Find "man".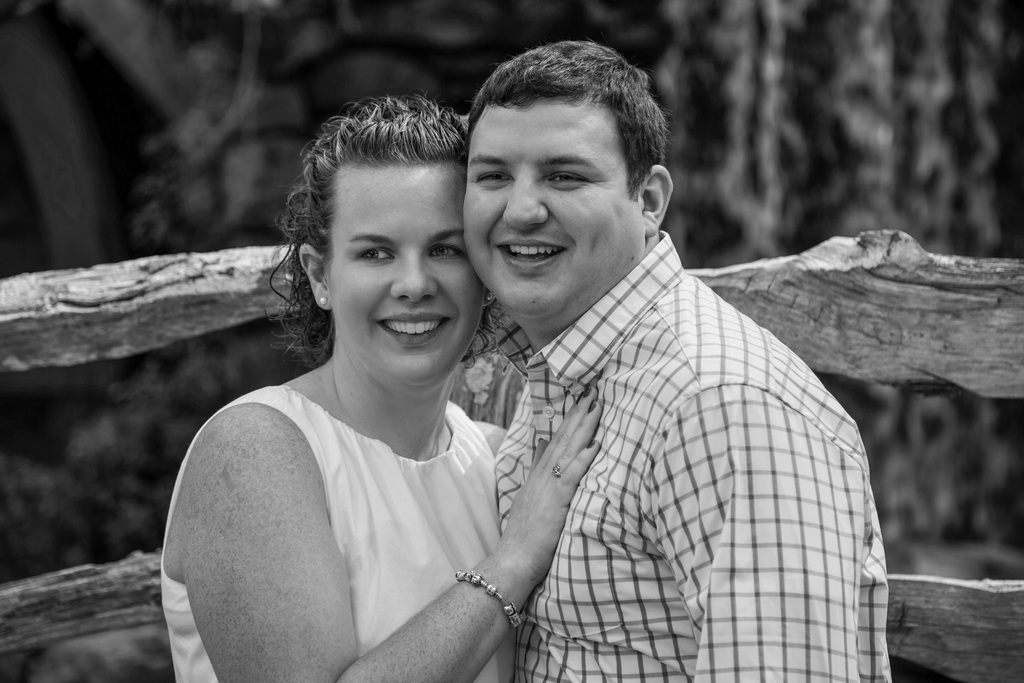
box=[416, 30, 878, 664].
